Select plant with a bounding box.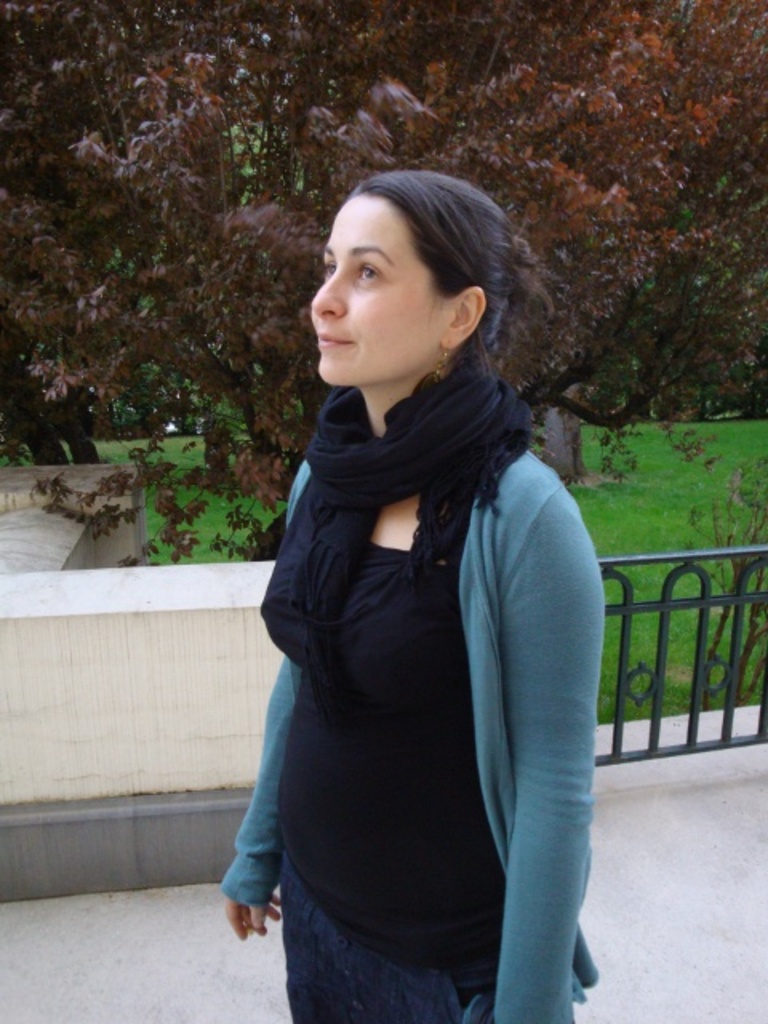
x1=3 y1=421 x2=766 y2=714.
